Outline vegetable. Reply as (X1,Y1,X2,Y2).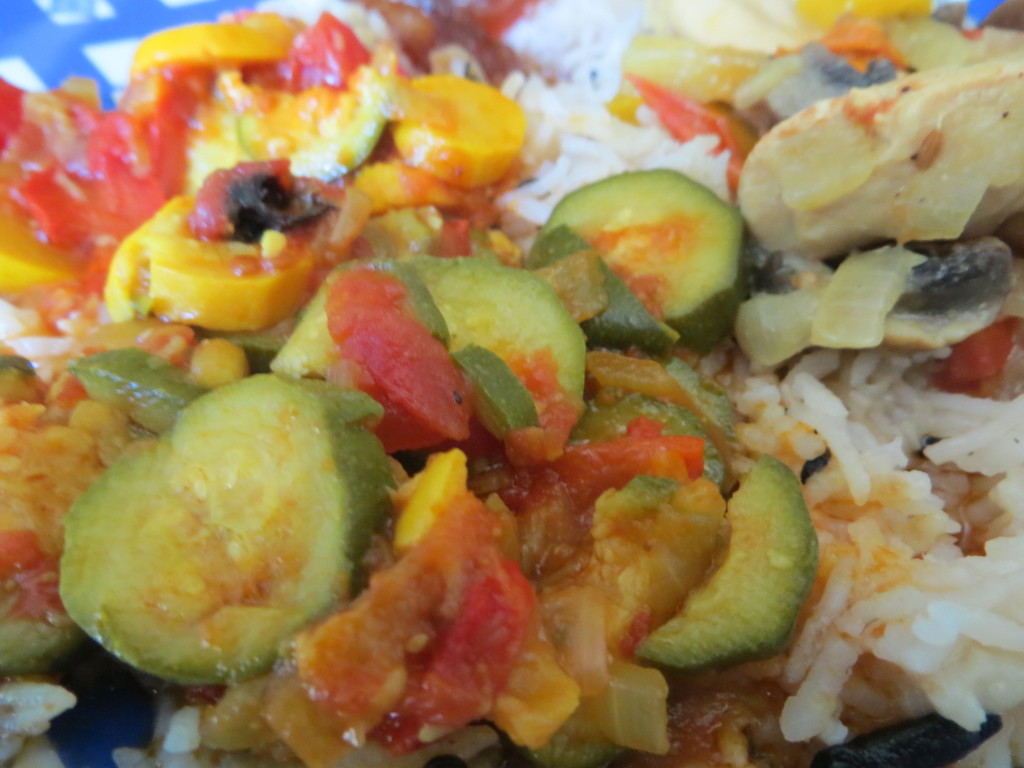
(630,454,821,680).
